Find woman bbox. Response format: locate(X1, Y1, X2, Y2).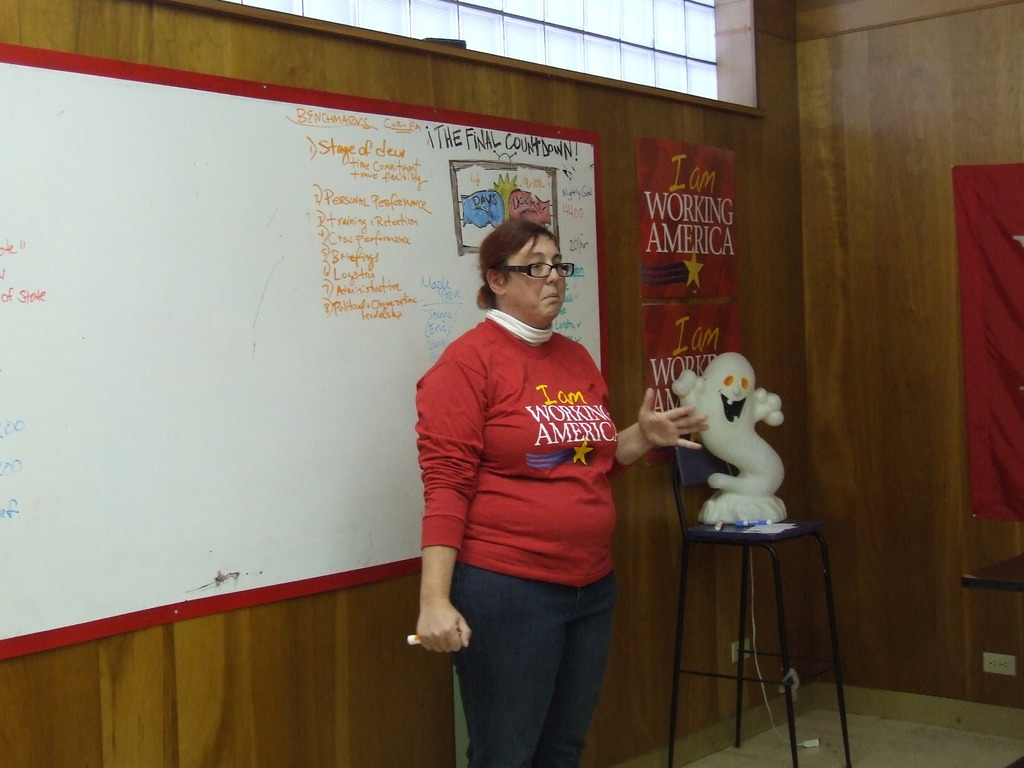
locate(411, 218, 708, 767).
